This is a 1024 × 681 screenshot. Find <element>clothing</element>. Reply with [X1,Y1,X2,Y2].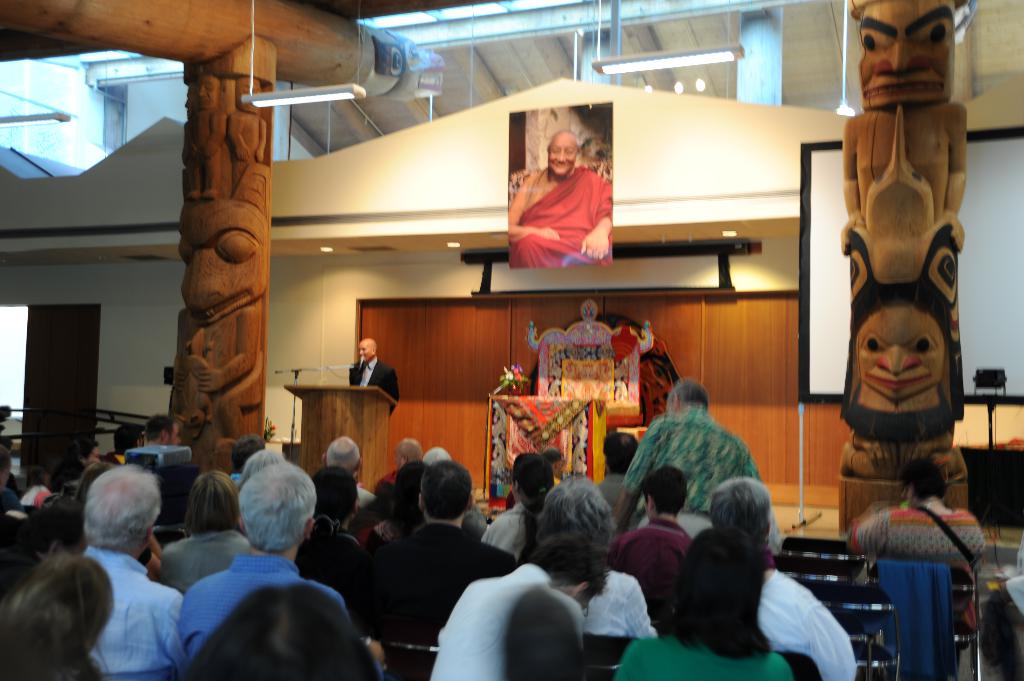
[522,143,614,264].
